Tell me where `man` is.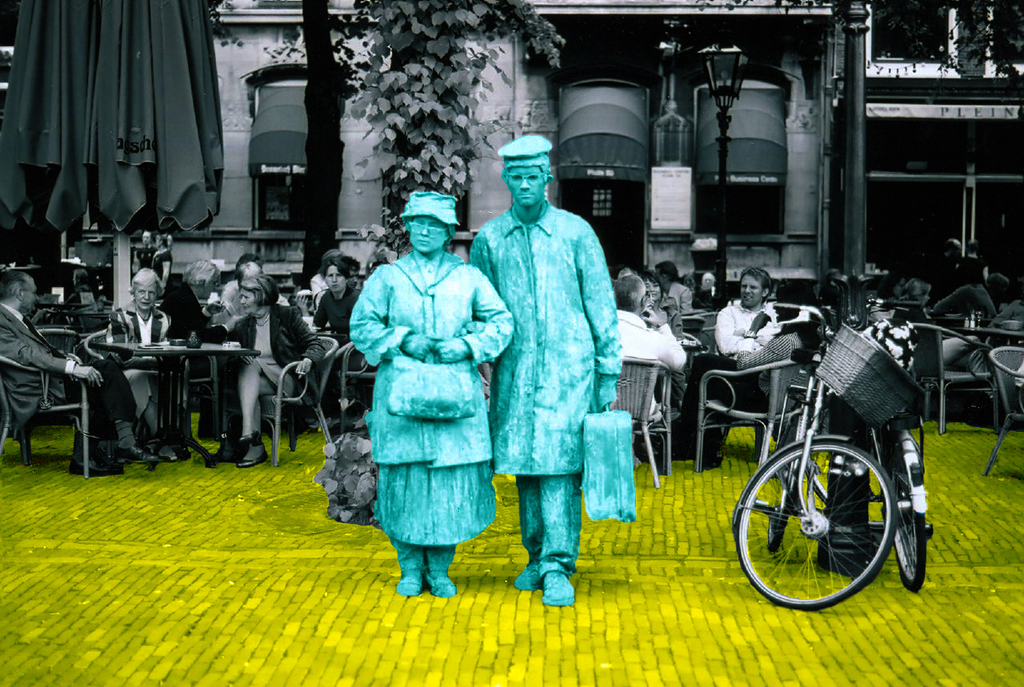
`man` is at <region>333, 258, 378, 325</region>.
